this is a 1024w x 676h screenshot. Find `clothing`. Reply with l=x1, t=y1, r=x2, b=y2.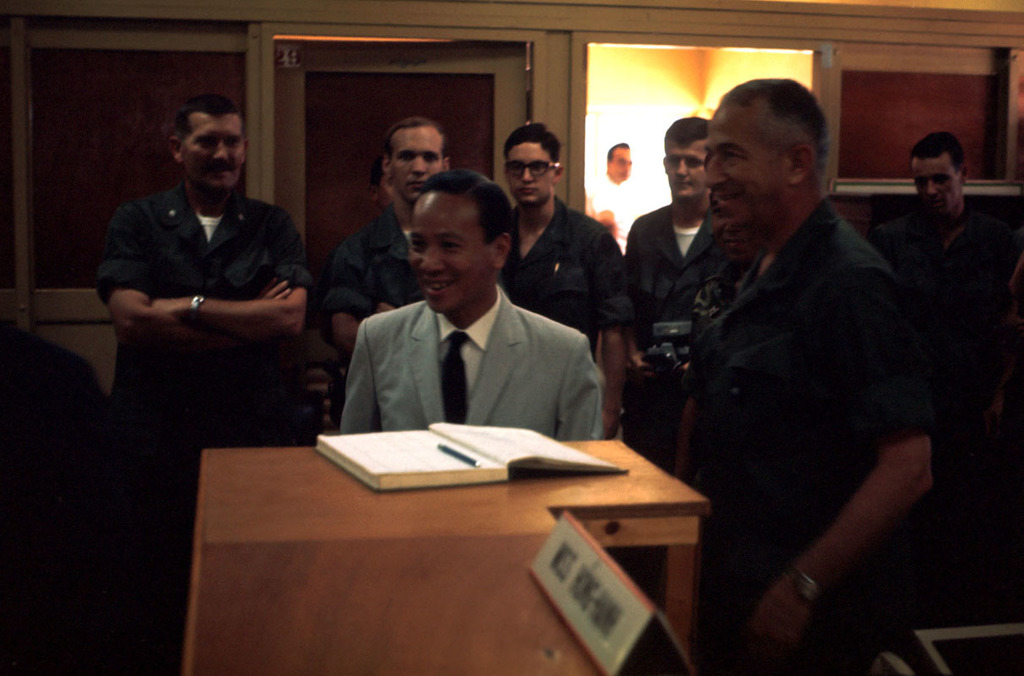
l=611, t=194, r=738, b=365.
